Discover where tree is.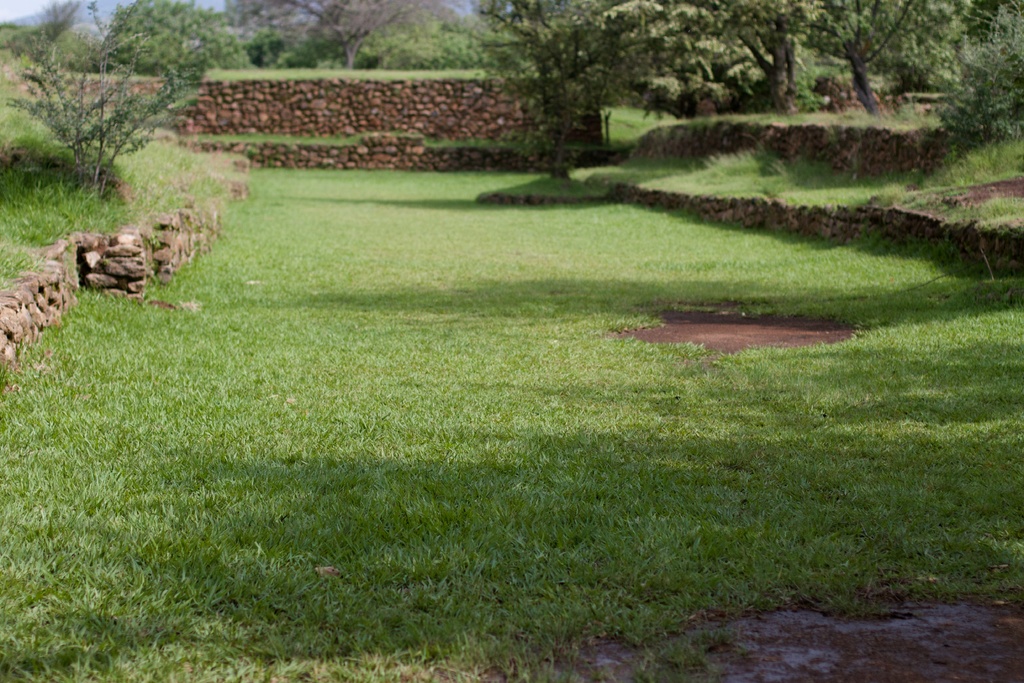
Discovered at select_region(26, 35, 200, 197).
